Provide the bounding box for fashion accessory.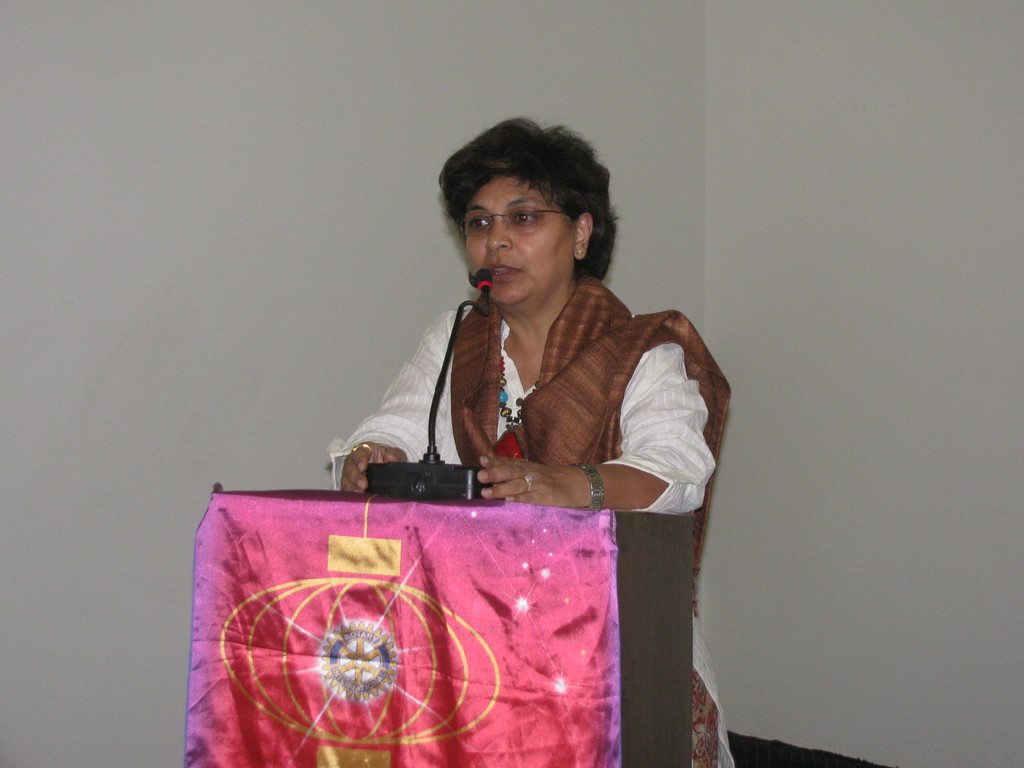
(left=460, top=207, right=566, bottom=242).
